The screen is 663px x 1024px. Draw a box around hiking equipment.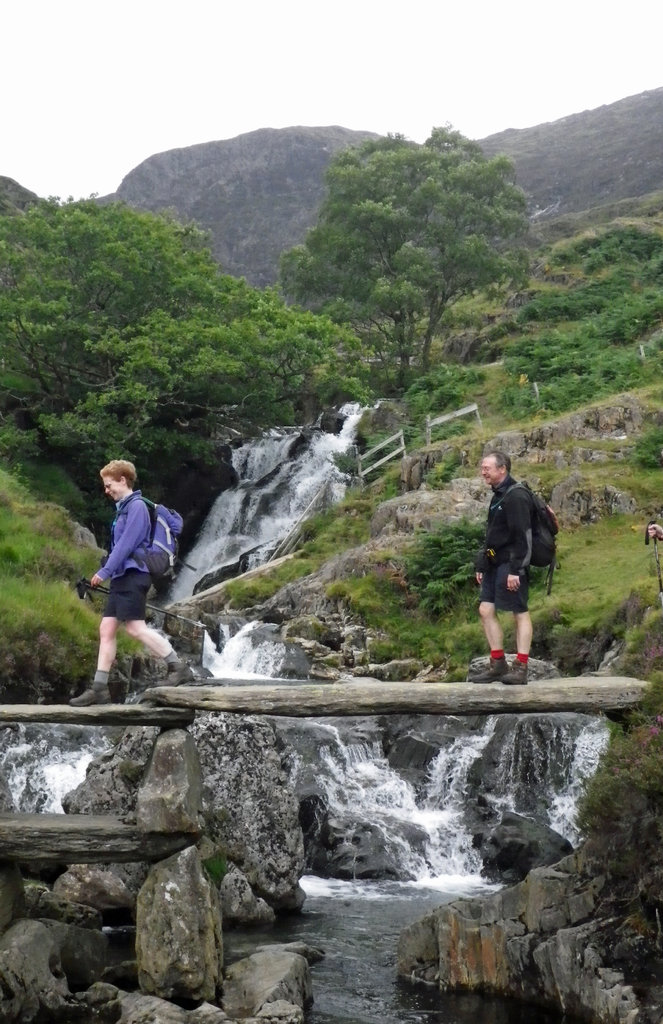
locate(79, 579, 209, 629).
